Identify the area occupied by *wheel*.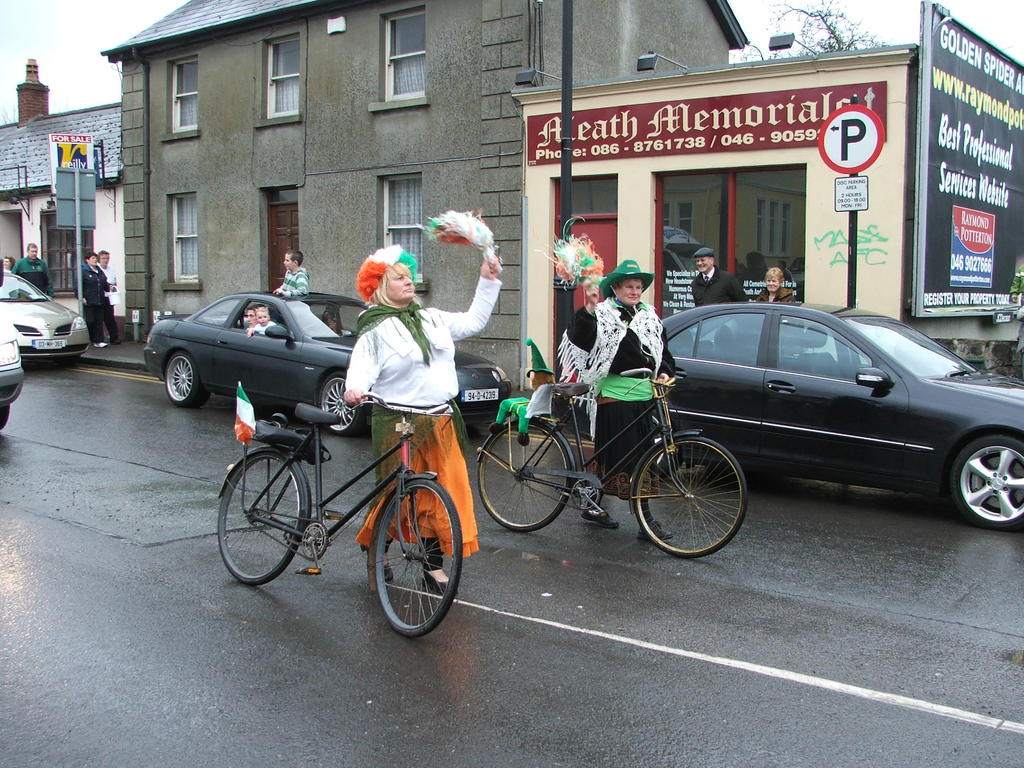
Area: 212/447/313/587.
